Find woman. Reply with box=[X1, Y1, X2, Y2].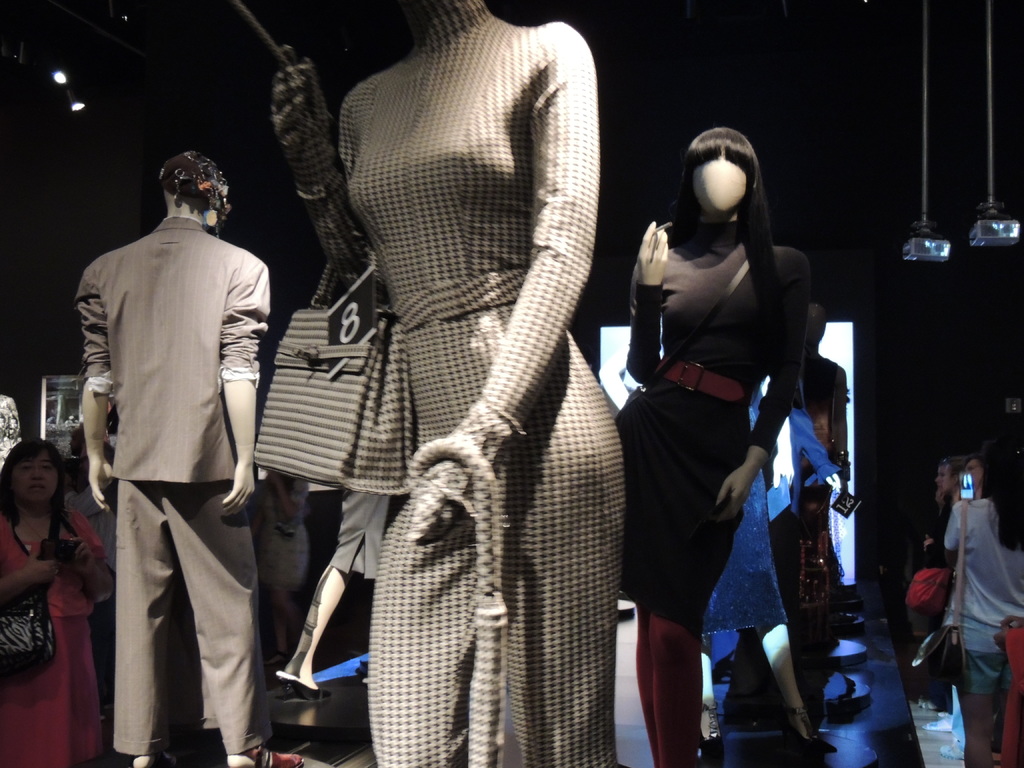
box=[602, 102, 834, 767].
